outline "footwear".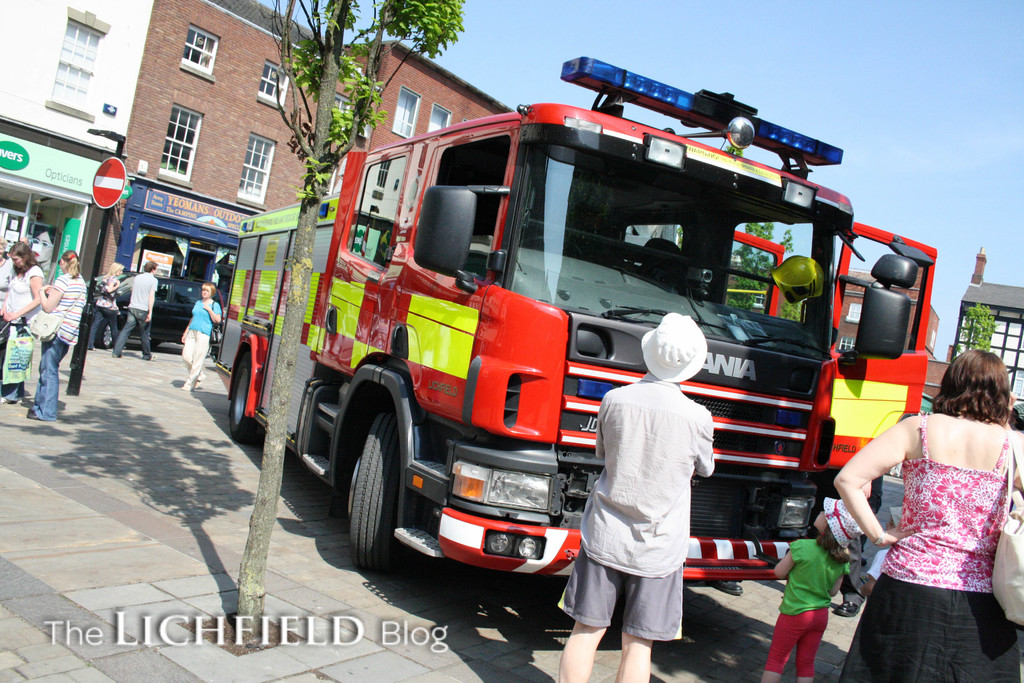
Outline: bbox=(837, 600, 861, 616).
